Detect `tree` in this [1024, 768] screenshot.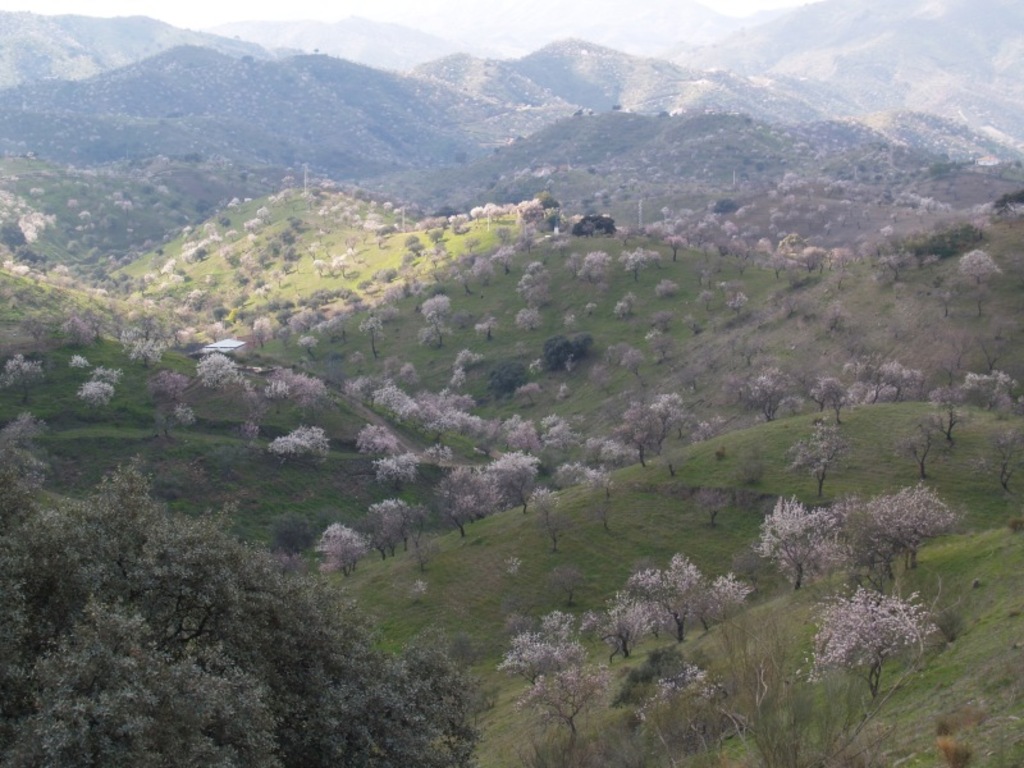
Detection: [474,316,495,339].
